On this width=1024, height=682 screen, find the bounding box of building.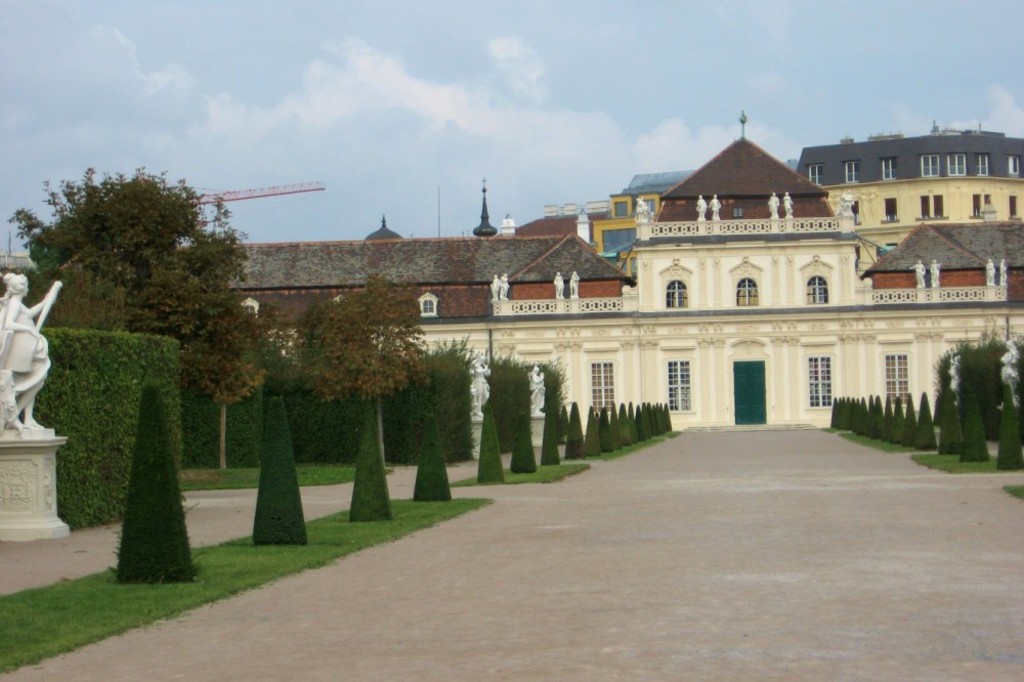
Bounding box: box(652, 113, 835, 213).
